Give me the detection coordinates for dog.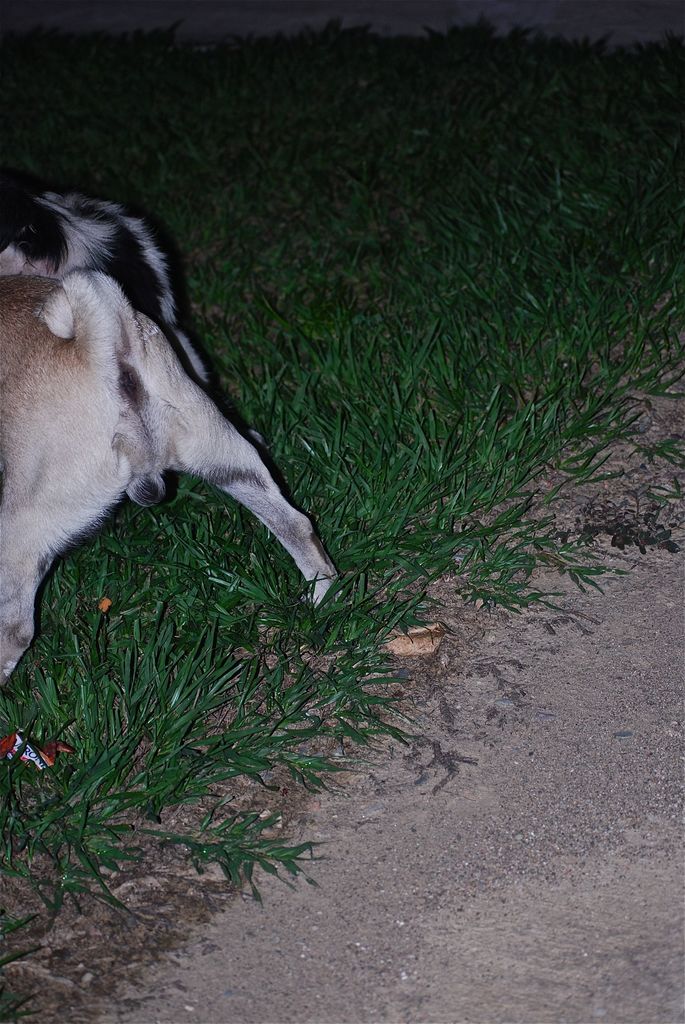
x1=0 y1=196 x2=352 y2=686.
